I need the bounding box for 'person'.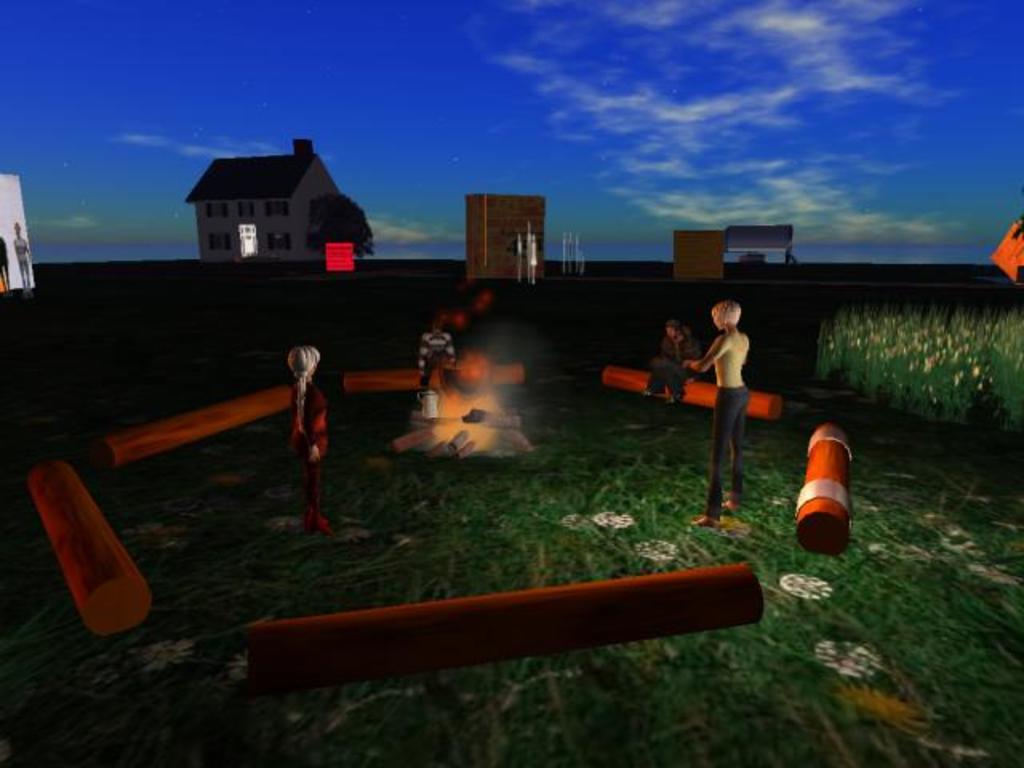
Here it is: rect(418, 317, 462, 400).
